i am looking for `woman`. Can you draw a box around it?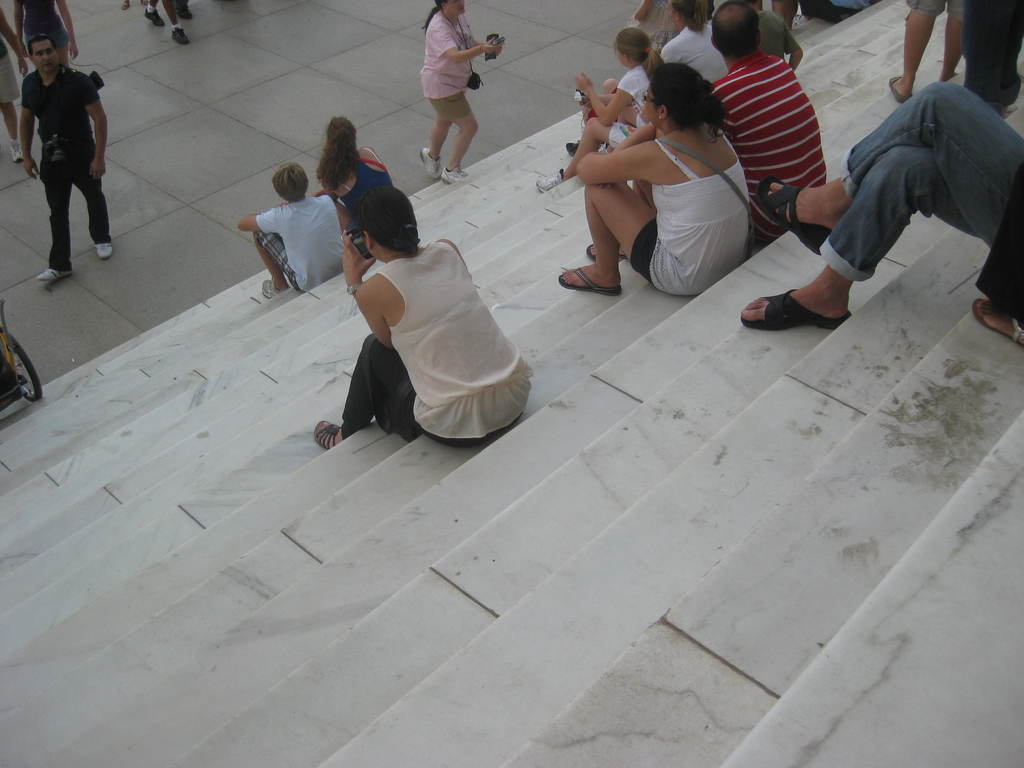
Sure, the bounding box is [239, 153, 365, 308].
